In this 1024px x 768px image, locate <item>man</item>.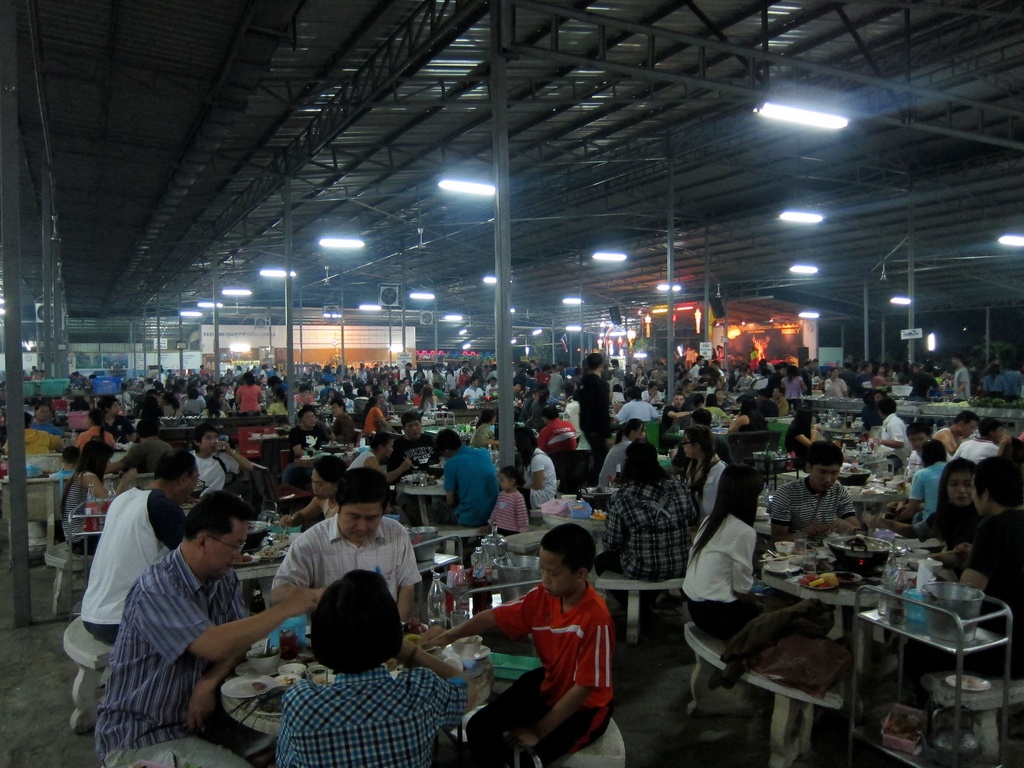
Bounding box: 932, 413, 1012, 477.
